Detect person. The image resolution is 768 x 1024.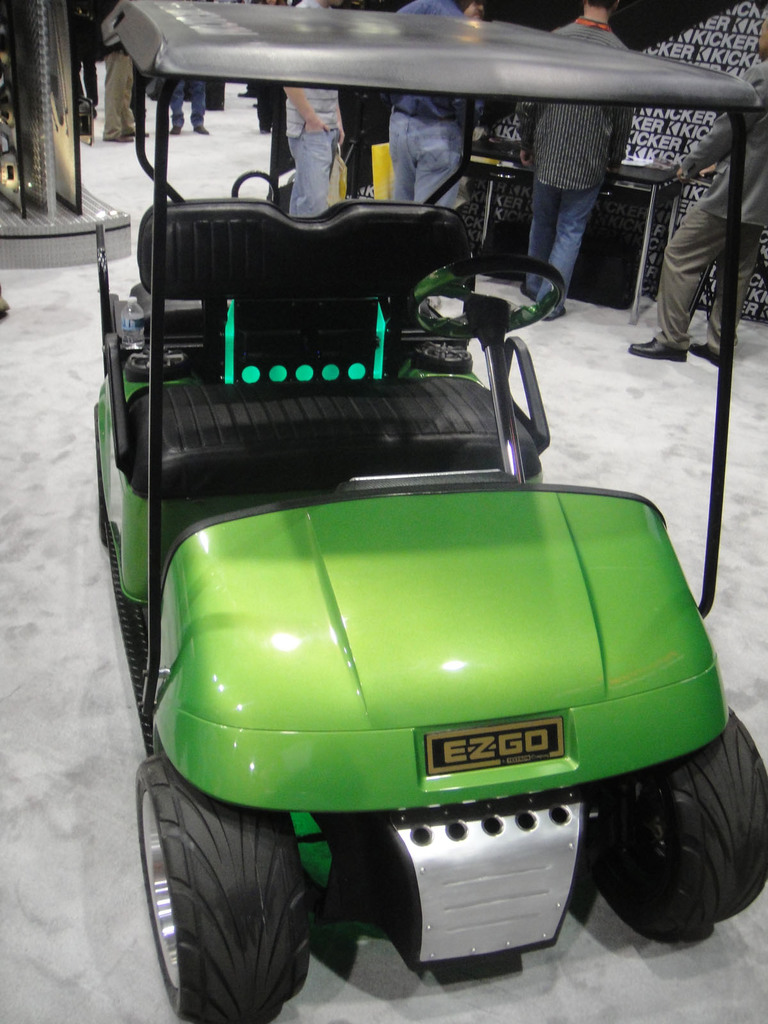
<bbox>104, 0, 148, 144</bbox>.
